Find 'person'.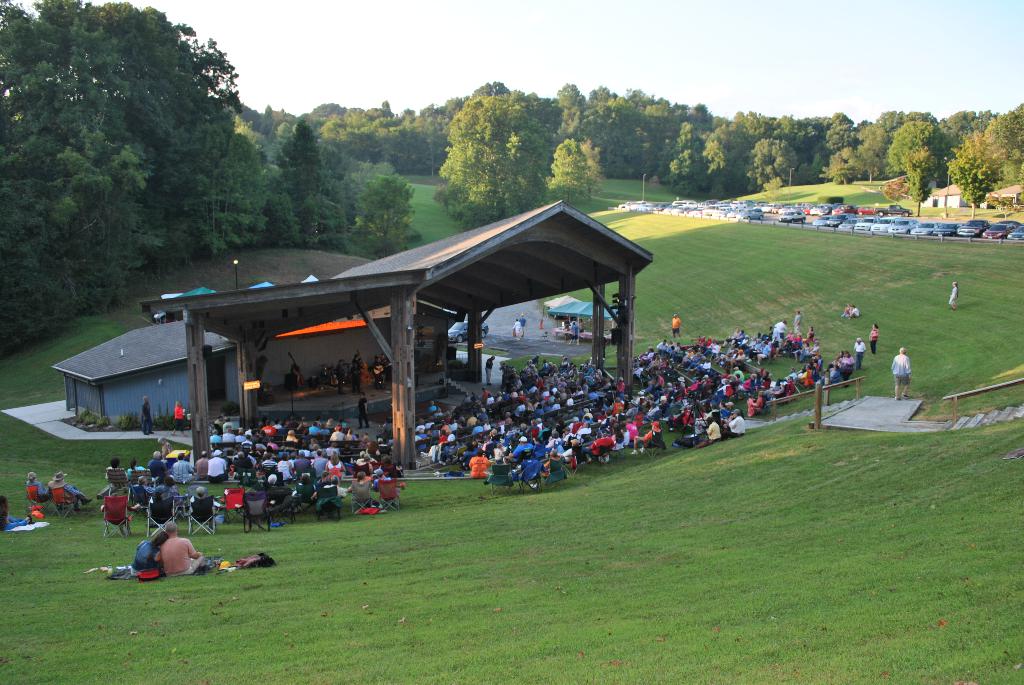
x1=840 y1=301 x2=853 y2=319.
